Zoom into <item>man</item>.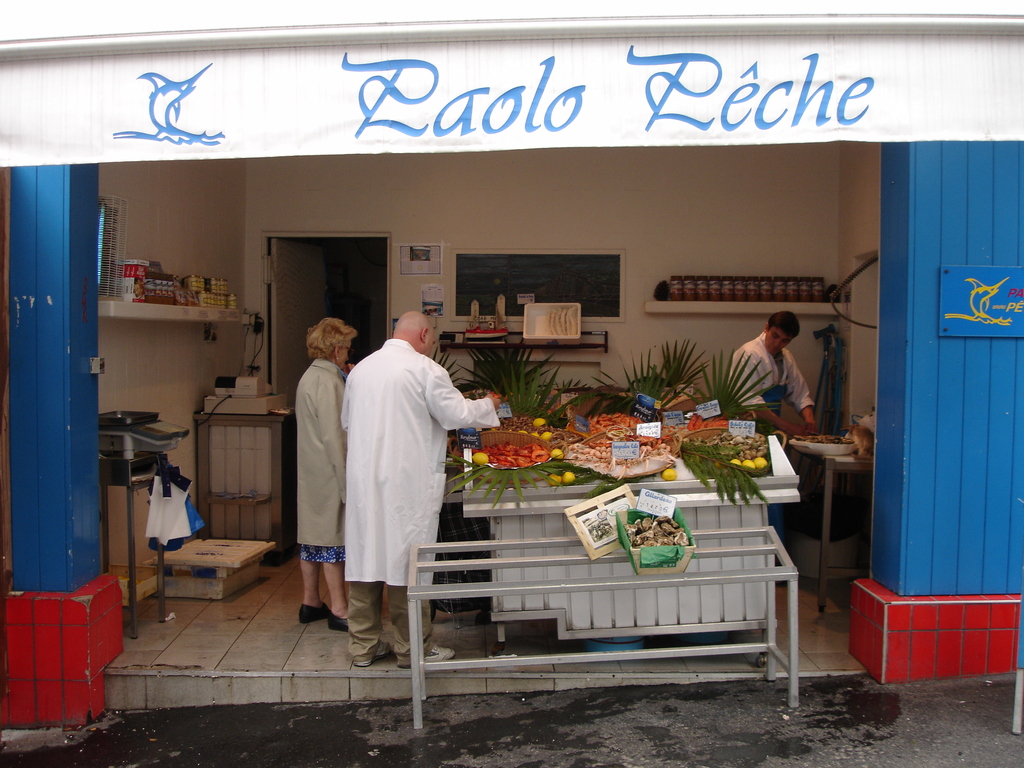
Zoom target: (726, 310, 818, 536).
